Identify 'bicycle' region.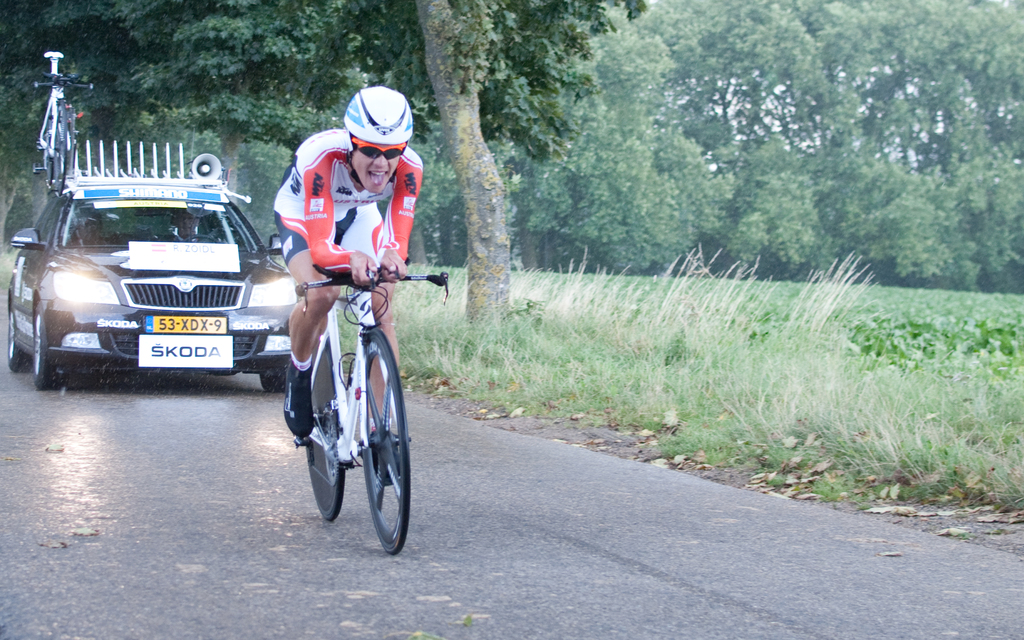
Region: x1=296, y1=284, x2=415, y2=564.
